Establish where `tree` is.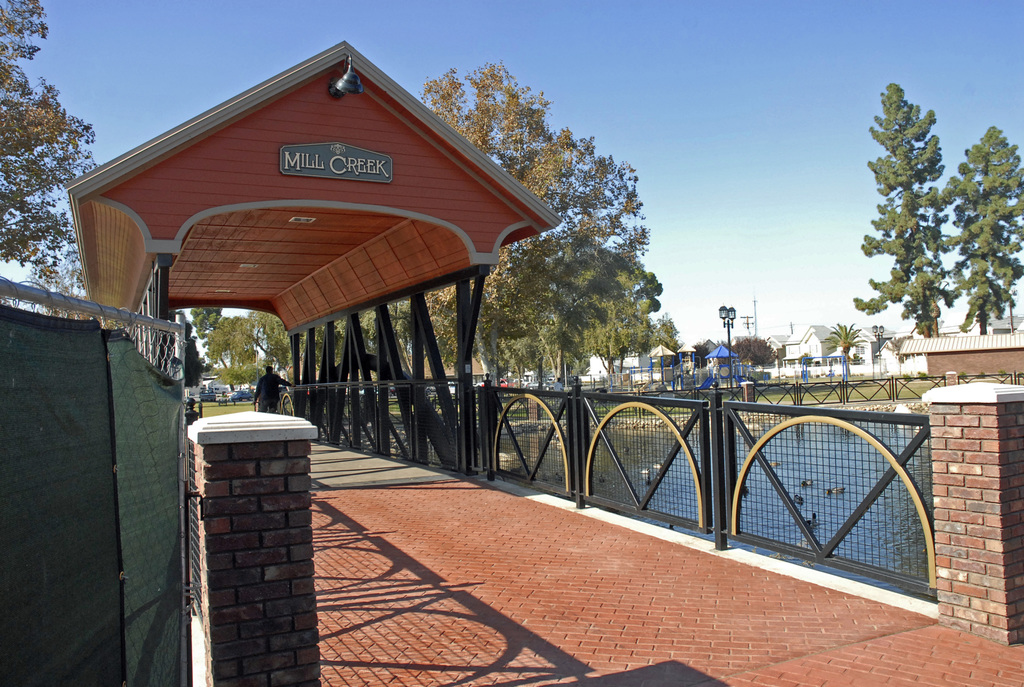
Established at pyautogui.locateOnScreen(0, 0, 100, 290).
